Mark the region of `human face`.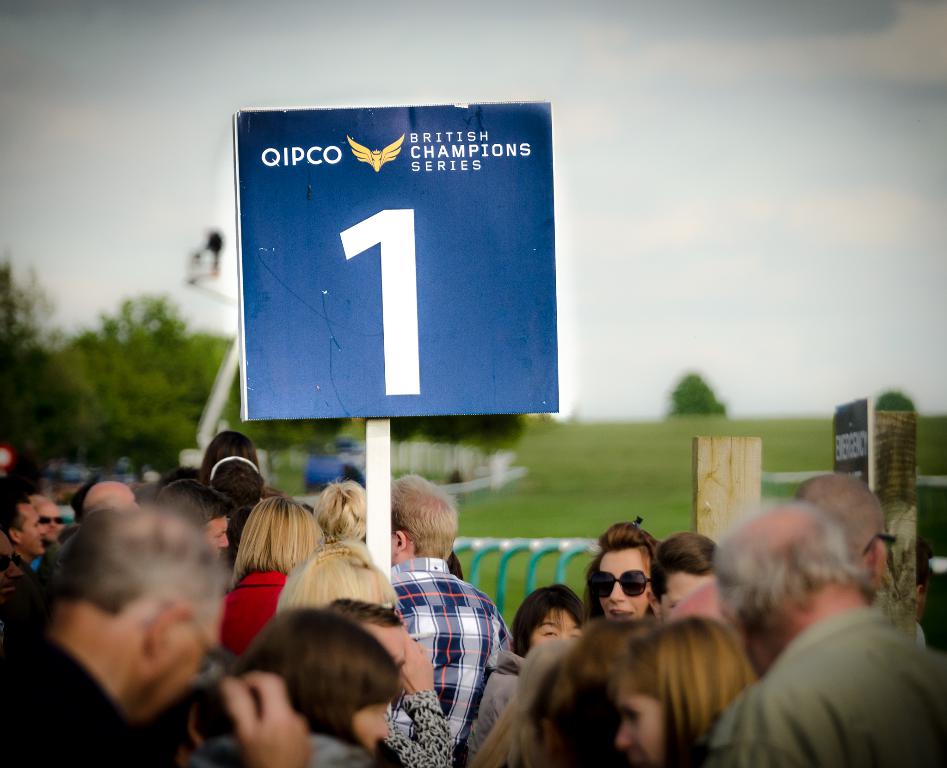
Region: 38,502,63,536.
